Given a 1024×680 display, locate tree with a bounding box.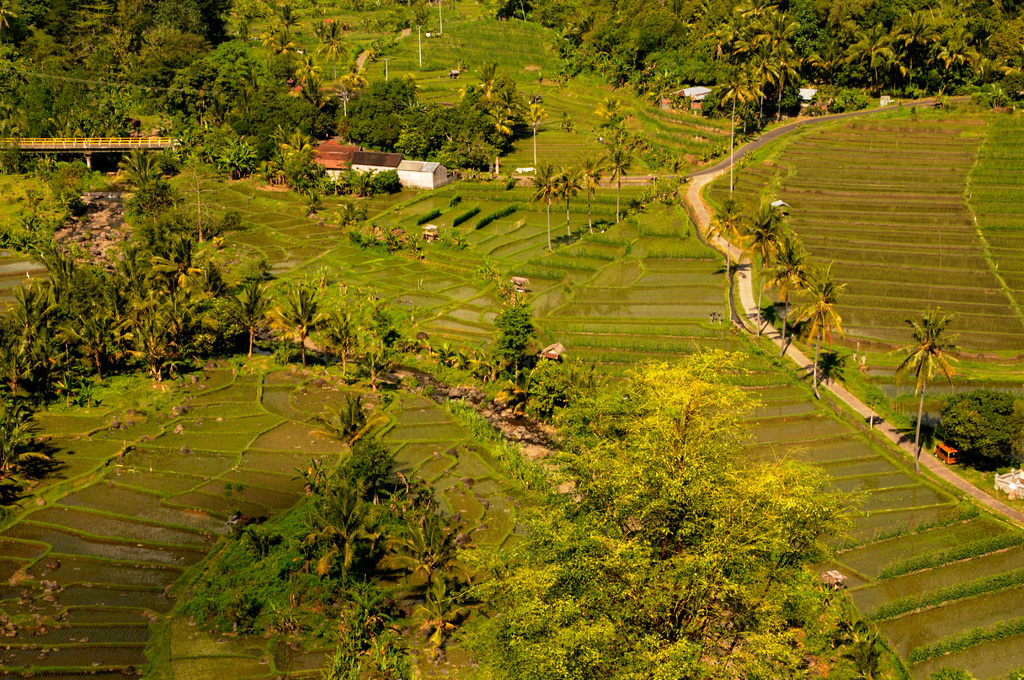
Located: region(899, 308, 954, 458).
